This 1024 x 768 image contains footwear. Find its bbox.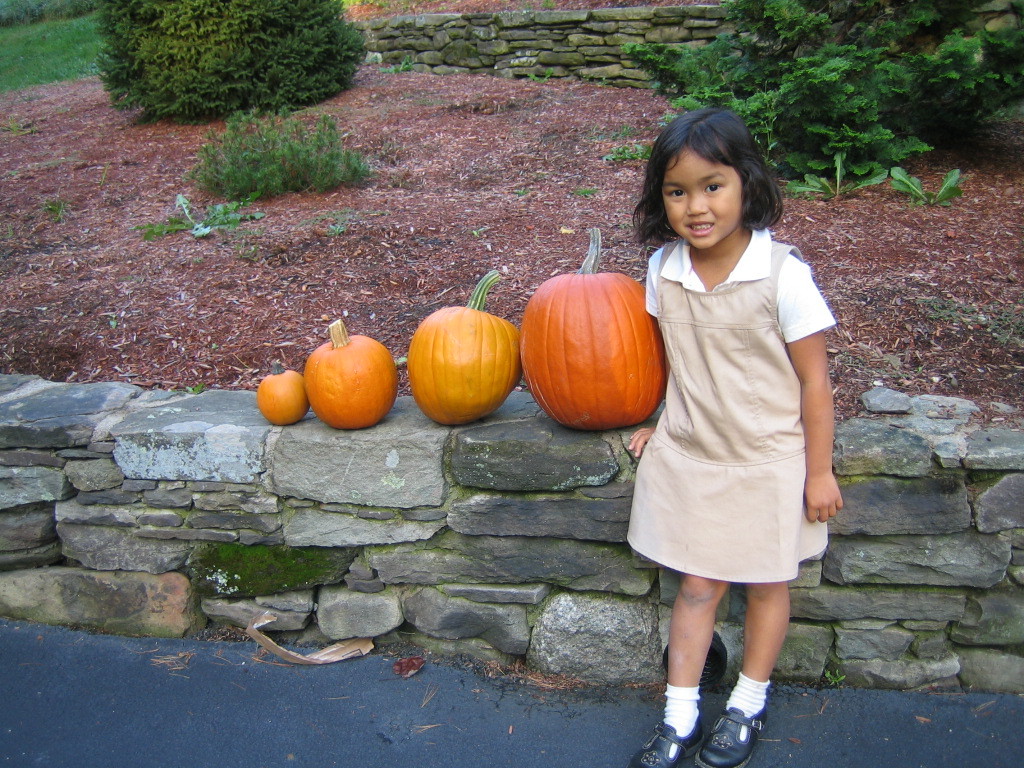
694/701/769/767.
